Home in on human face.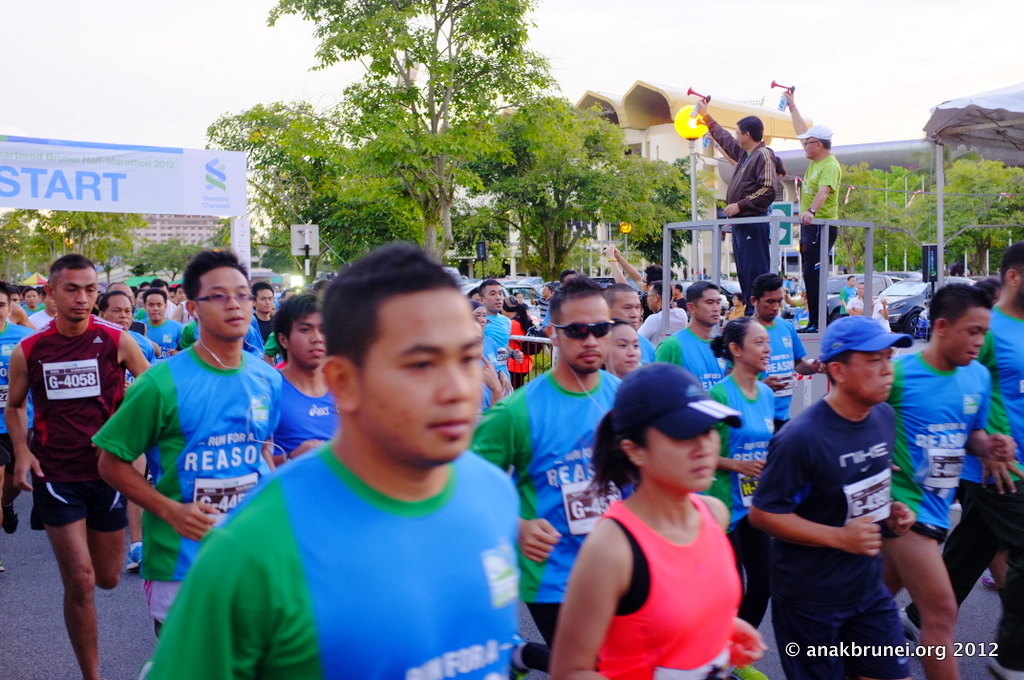
Homed in at (x1=736, y1=319, x2=768, y2=373).
